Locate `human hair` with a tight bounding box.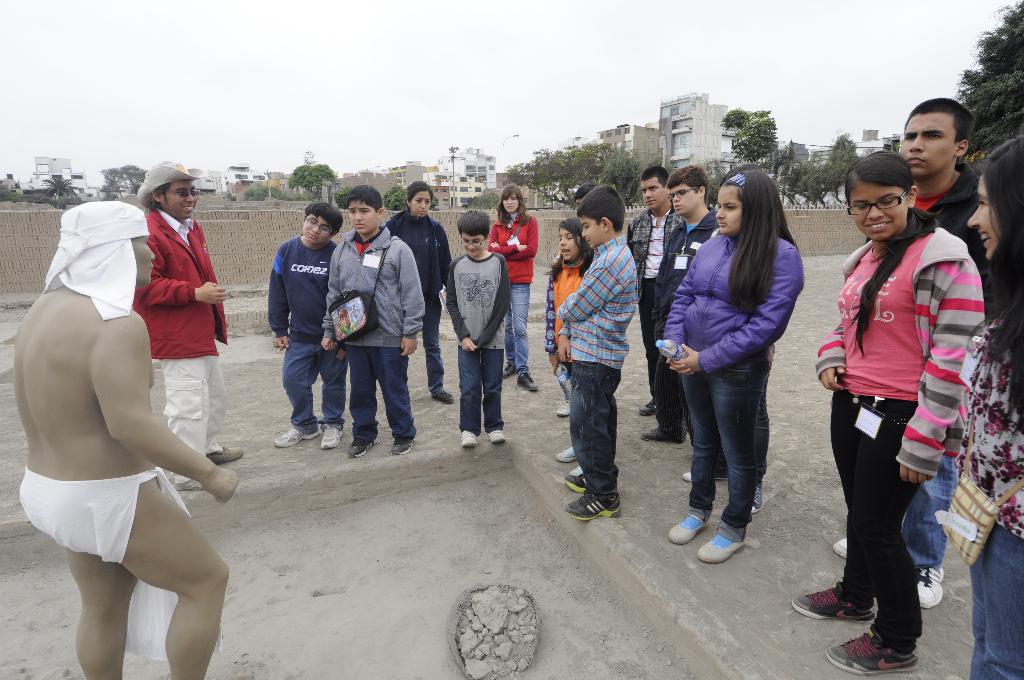
pyautogui.locateOnScreen(844, 148, 934, 358).
